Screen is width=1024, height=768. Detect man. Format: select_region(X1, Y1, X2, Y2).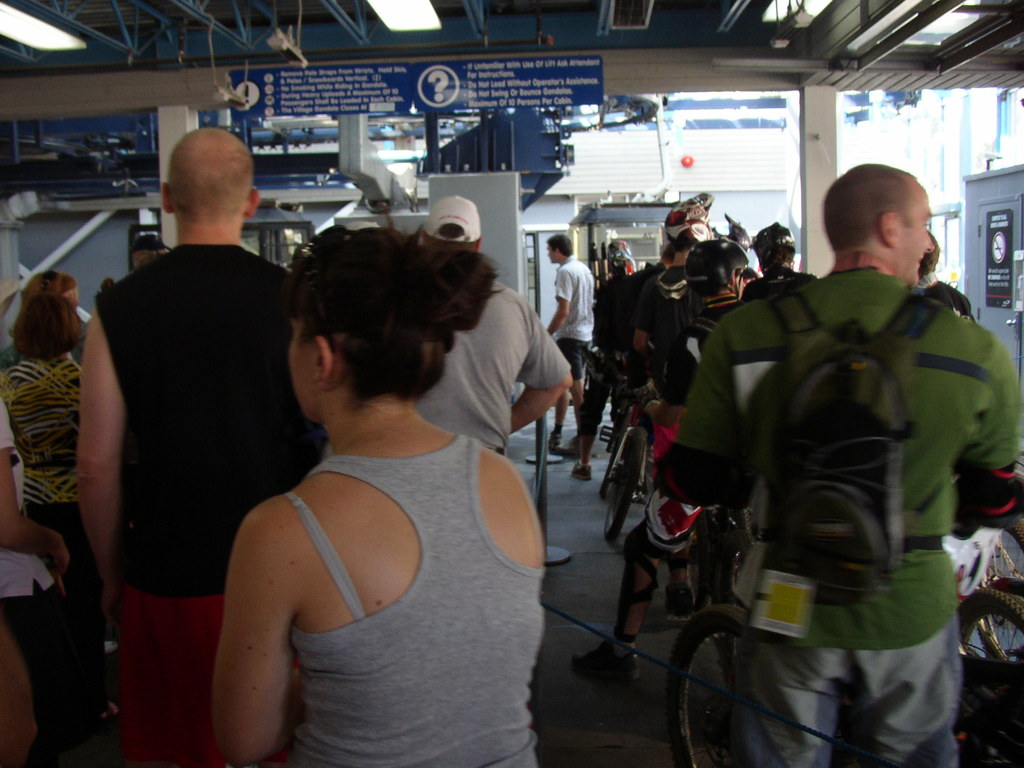
select_region(574, 236, 641, 484).
